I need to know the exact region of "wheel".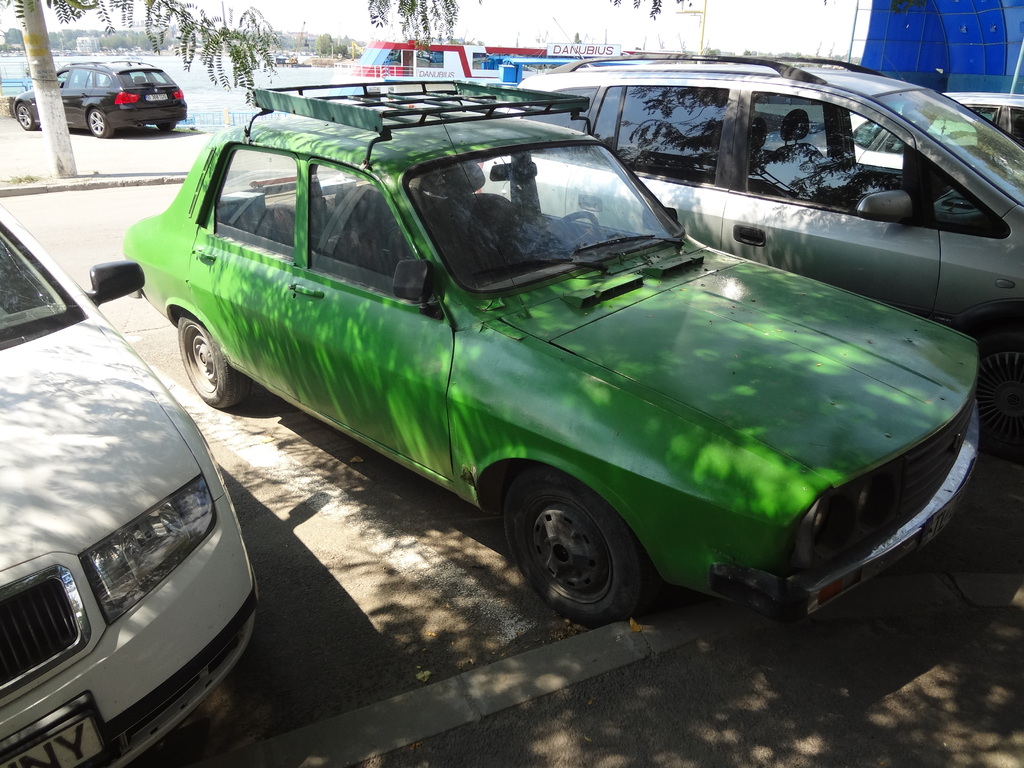
Region: bbox=[17, 102, 38, 128].
